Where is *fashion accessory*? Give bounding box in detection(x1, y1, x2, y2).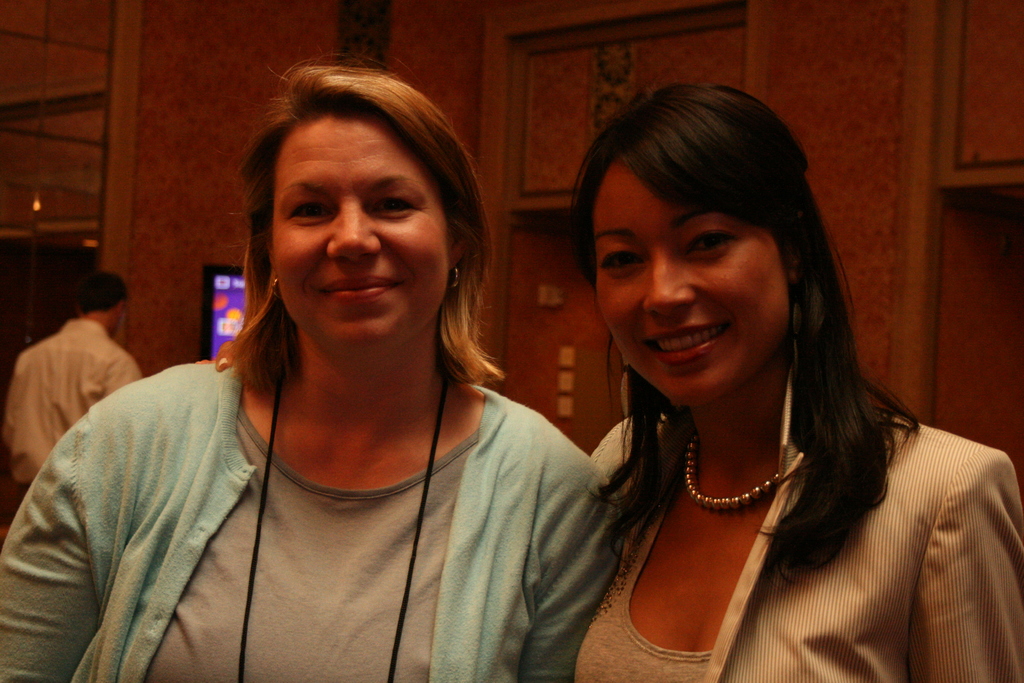
detection(682, 432, 783, 508).
